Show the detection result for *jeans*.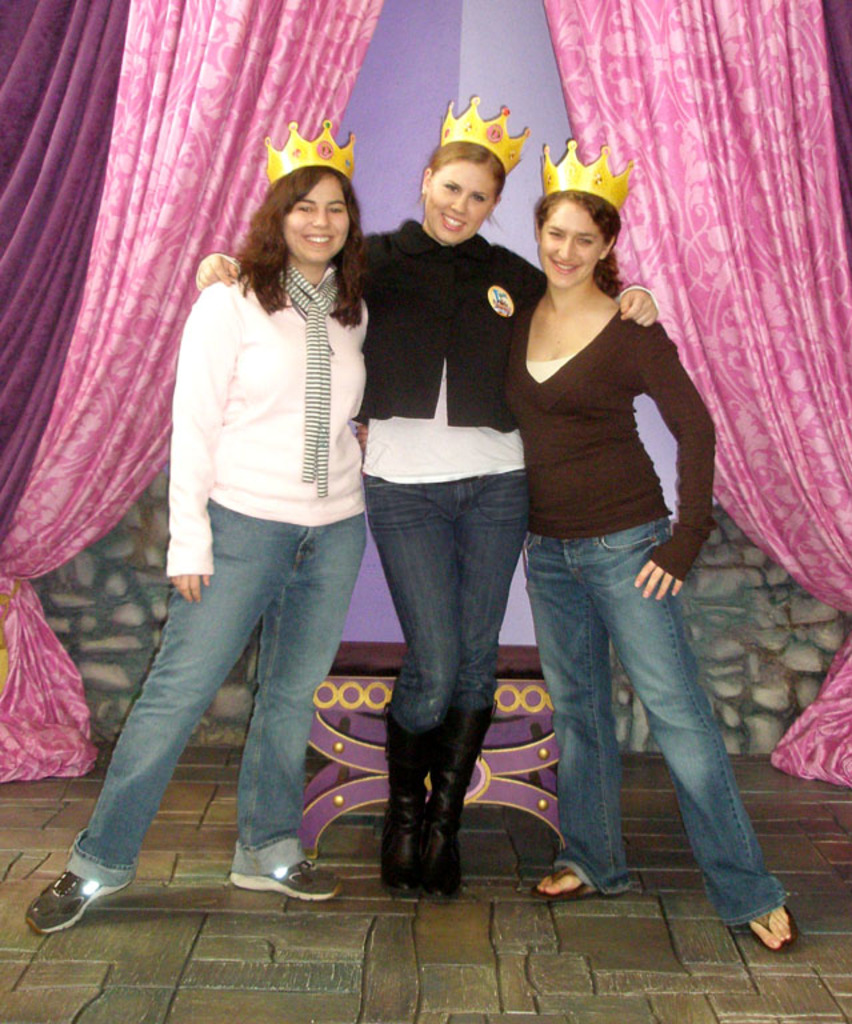
{"x1": 359, "y1": 464, "x2": 535, "y2": 739}.
